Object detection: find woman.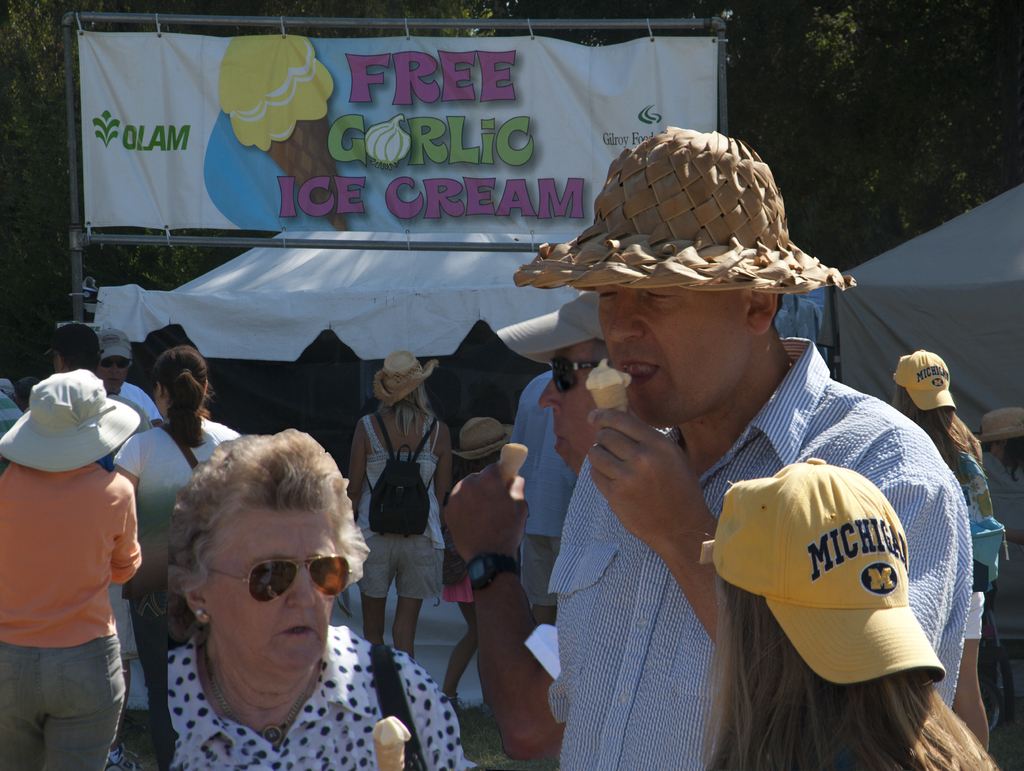
0/372/146/770.
